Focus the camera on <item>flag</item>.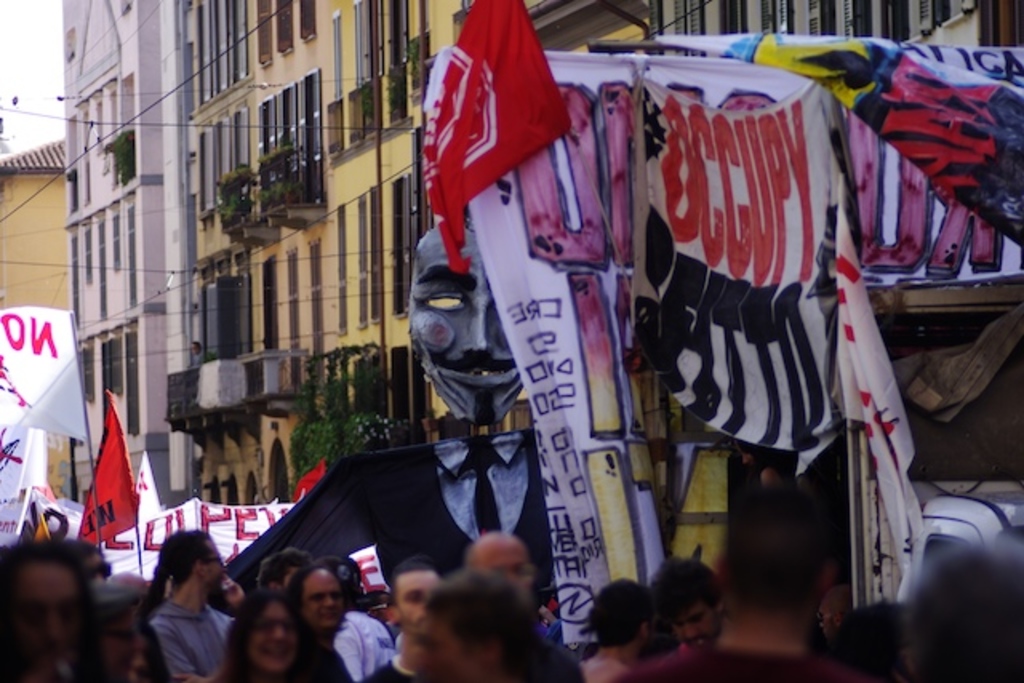
Focus region: locate(82, 387, 146, 545).
